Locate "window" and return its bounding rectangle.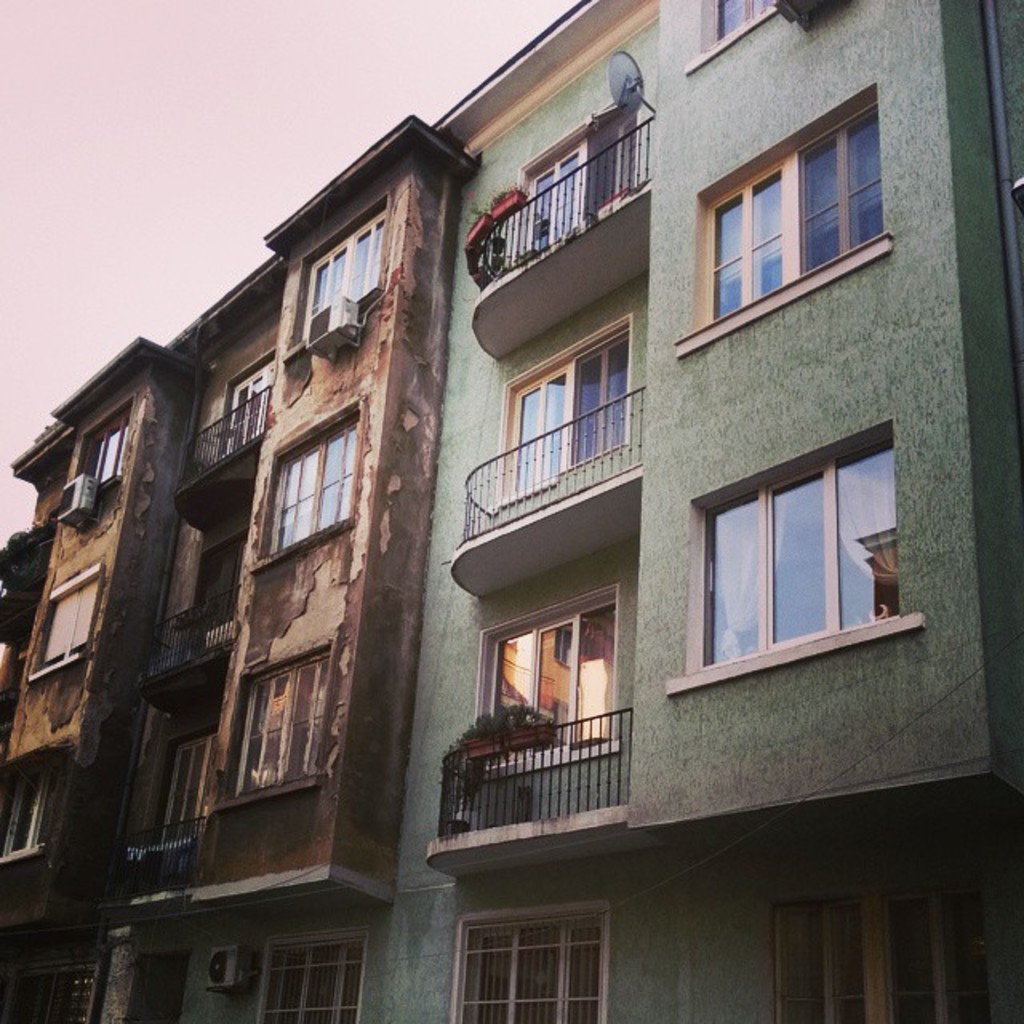
(6, 963, 107, 1021).
